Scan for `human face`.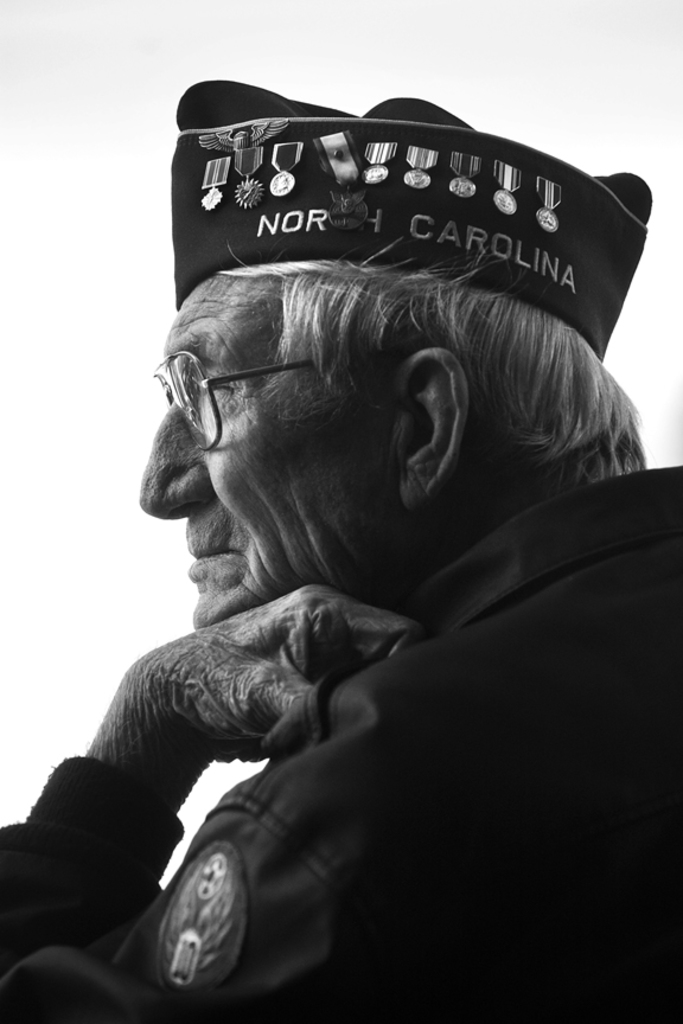
Scan result: {"left": 130, "top": 274, "right": 402, "bottom": 633}.
